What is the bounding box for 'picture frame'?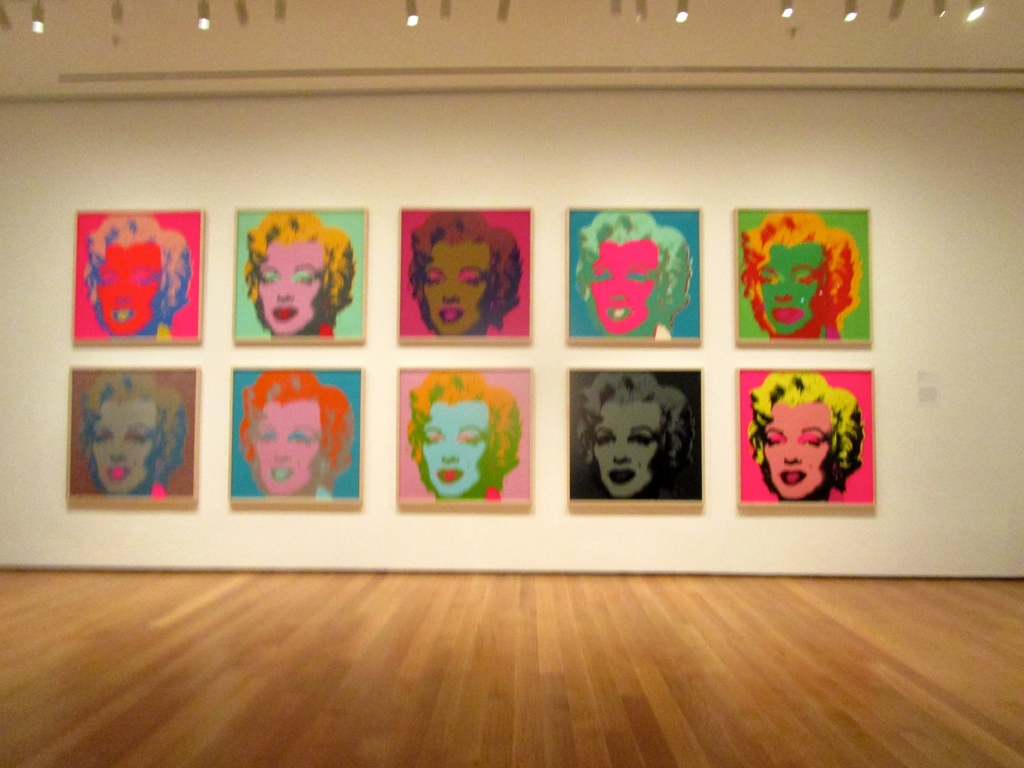
[left=75, top=211, right=209, bottom=351].
